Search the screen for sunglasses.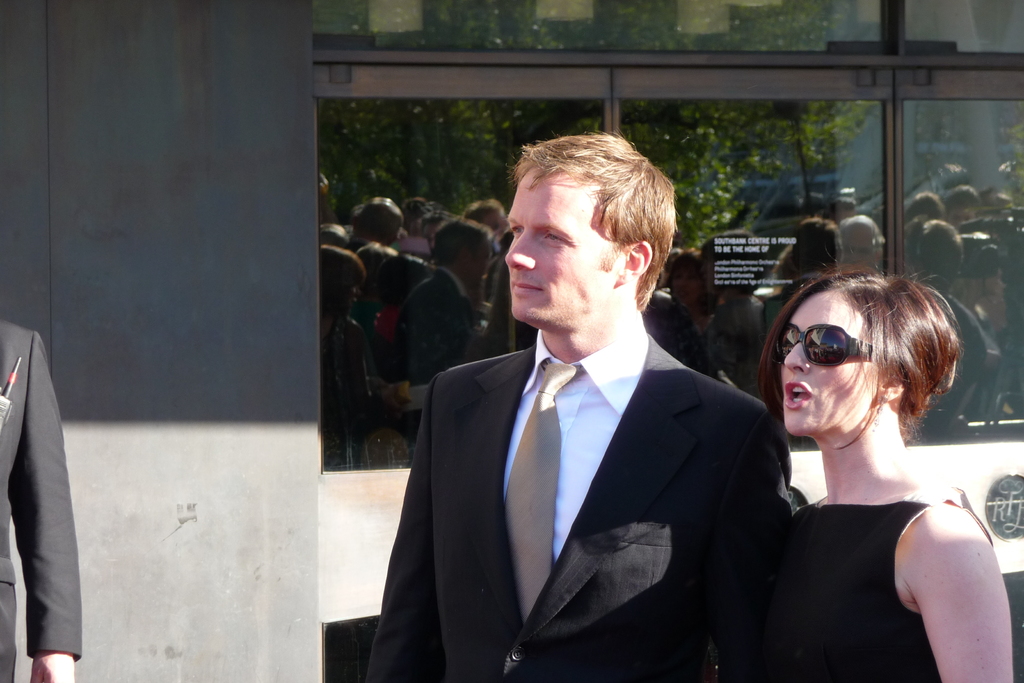
Found at <box>776,321,910,383</box>.
